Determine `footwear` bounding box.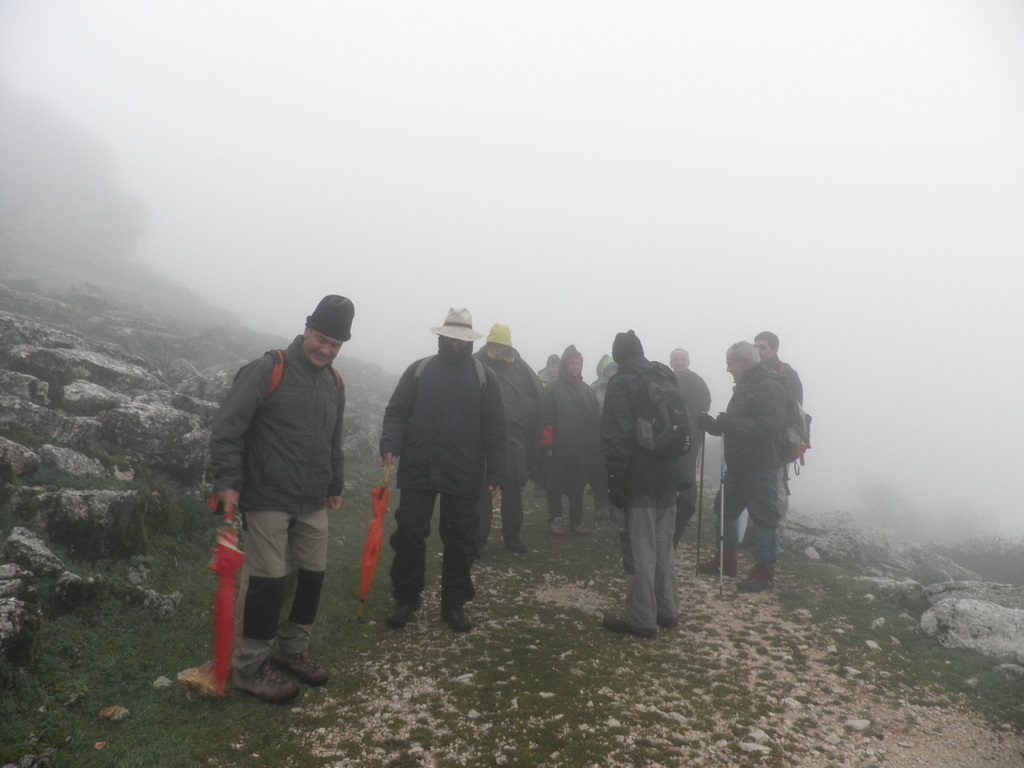
Determined: pyautogui.locateOnScreen(504, 535, 531, 555).
